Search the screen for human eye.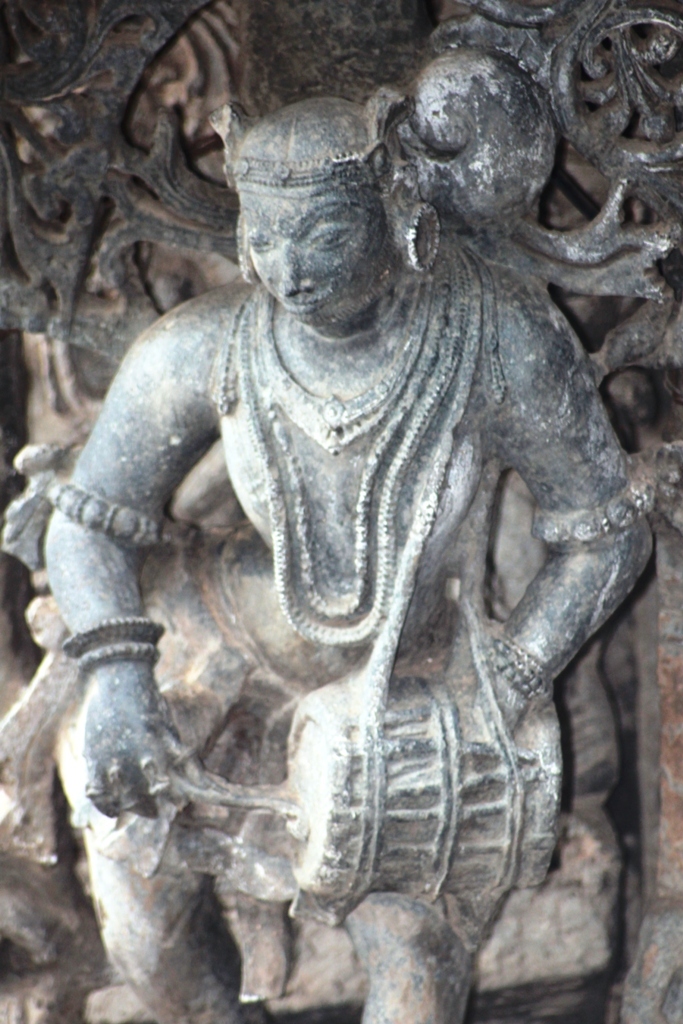
Found at BBox(307, 222, 359, 250).
